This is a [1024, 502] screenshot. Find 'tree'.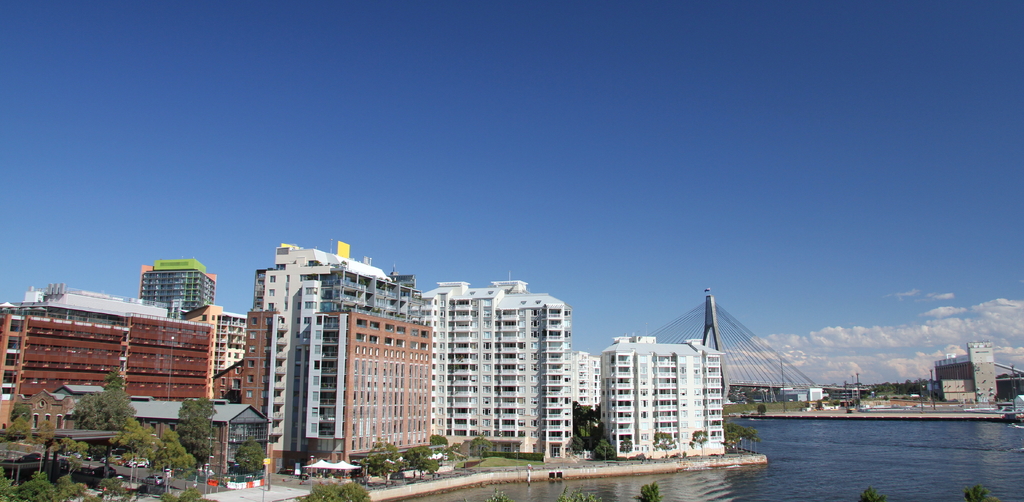
Bounding box: 856,487,885,501.
